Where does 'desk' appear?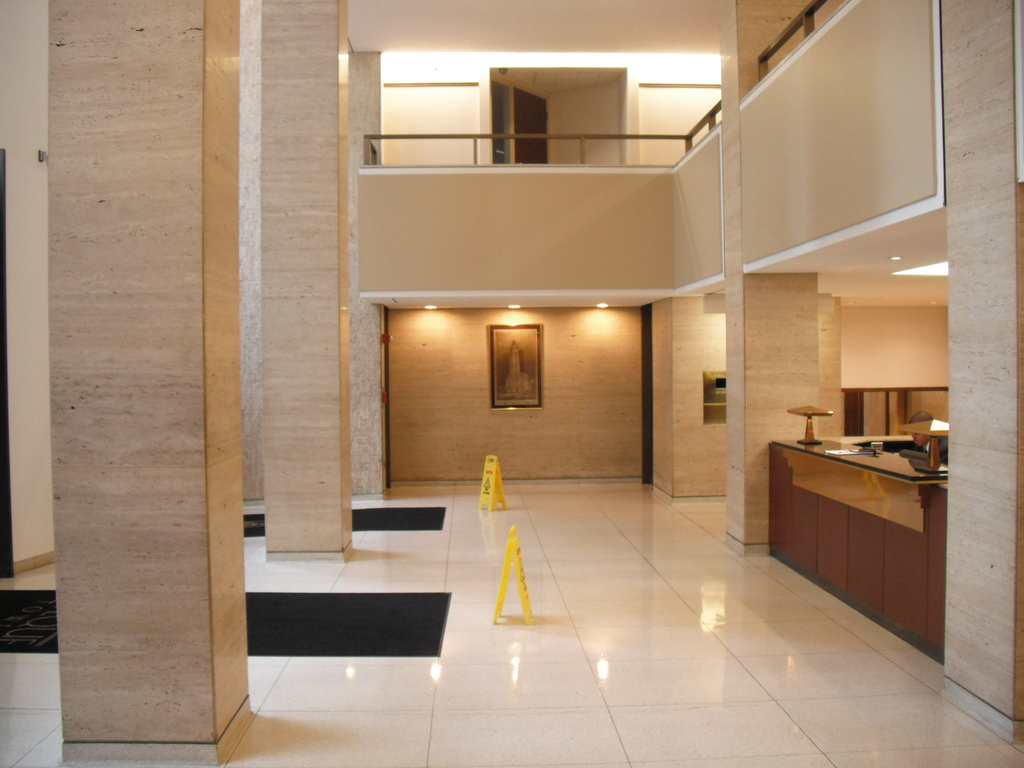
Appears at 772/433/950/669.
